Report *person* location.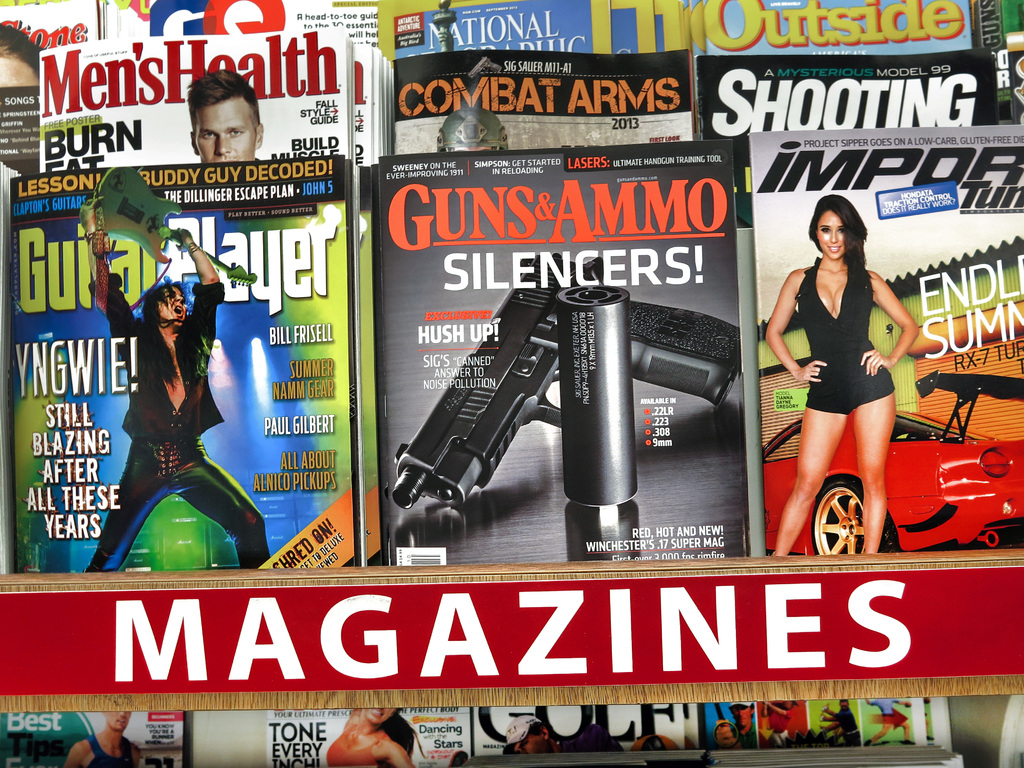
Report: BBox(756, 196, 920, 553).
